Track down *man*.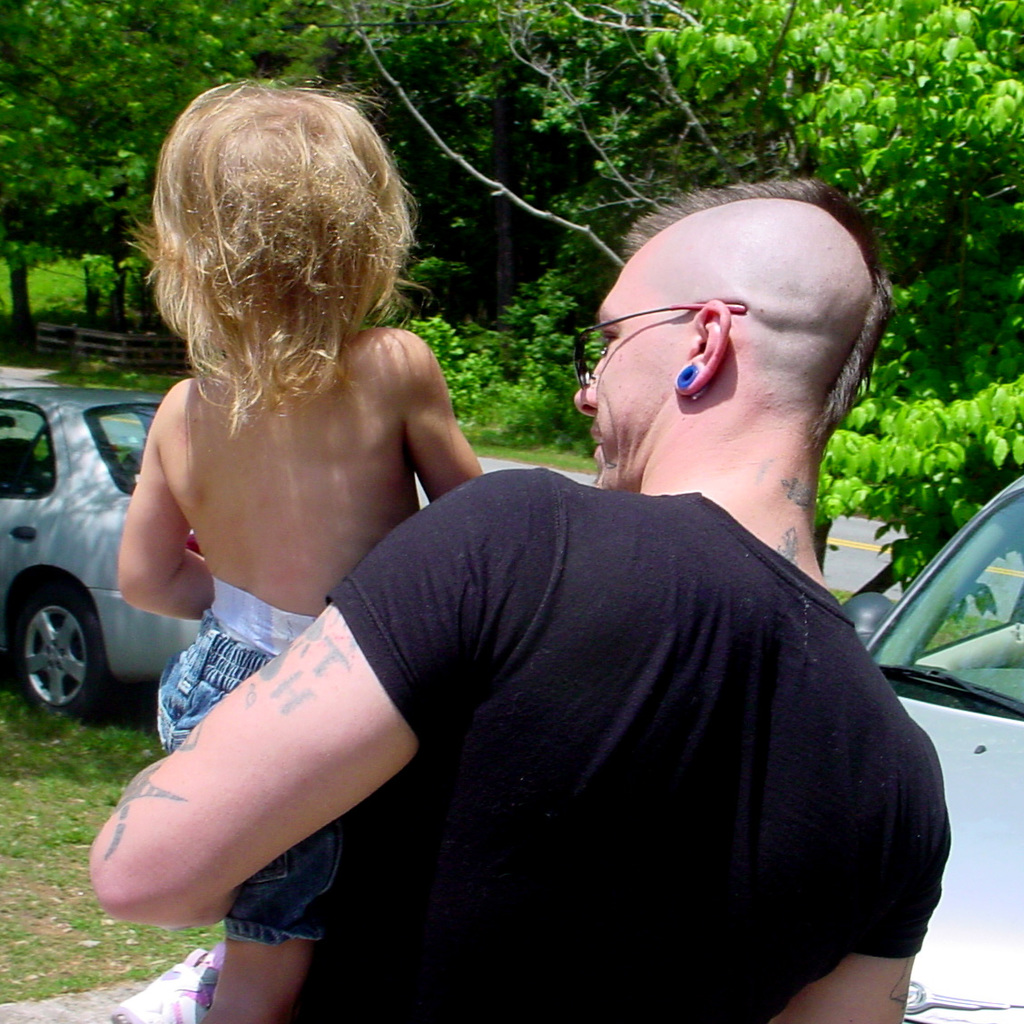
Tracked to [104,122,952,1021].
